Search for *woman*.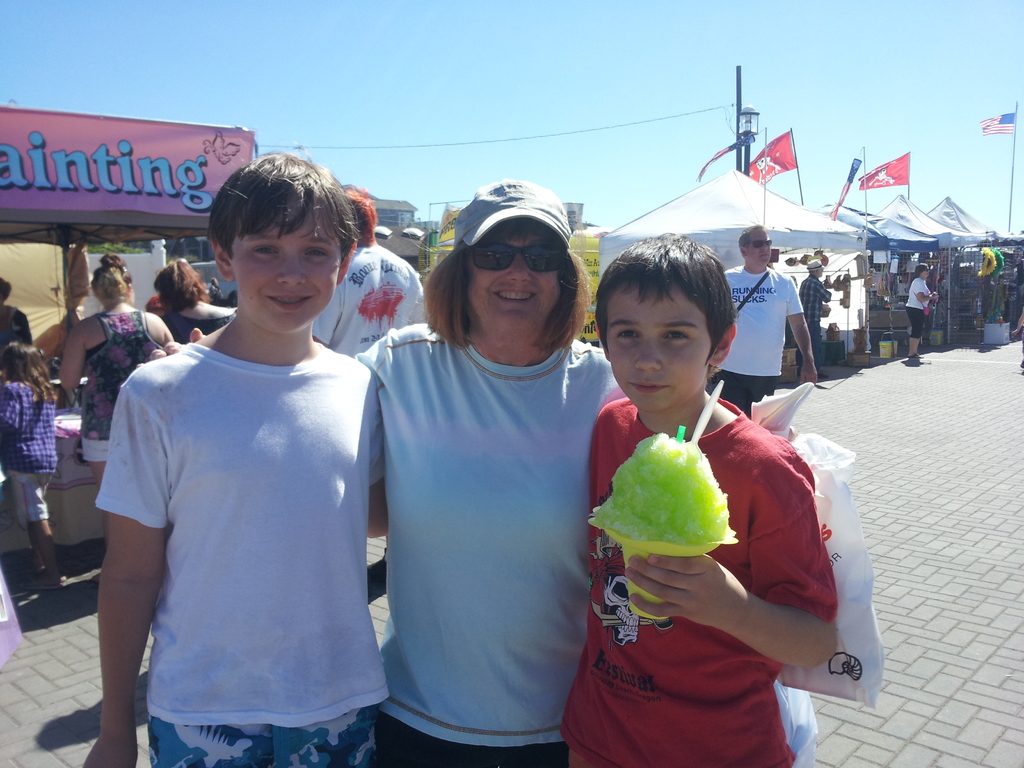
Found at (left=907, top=260, right=939, bottom=360).
